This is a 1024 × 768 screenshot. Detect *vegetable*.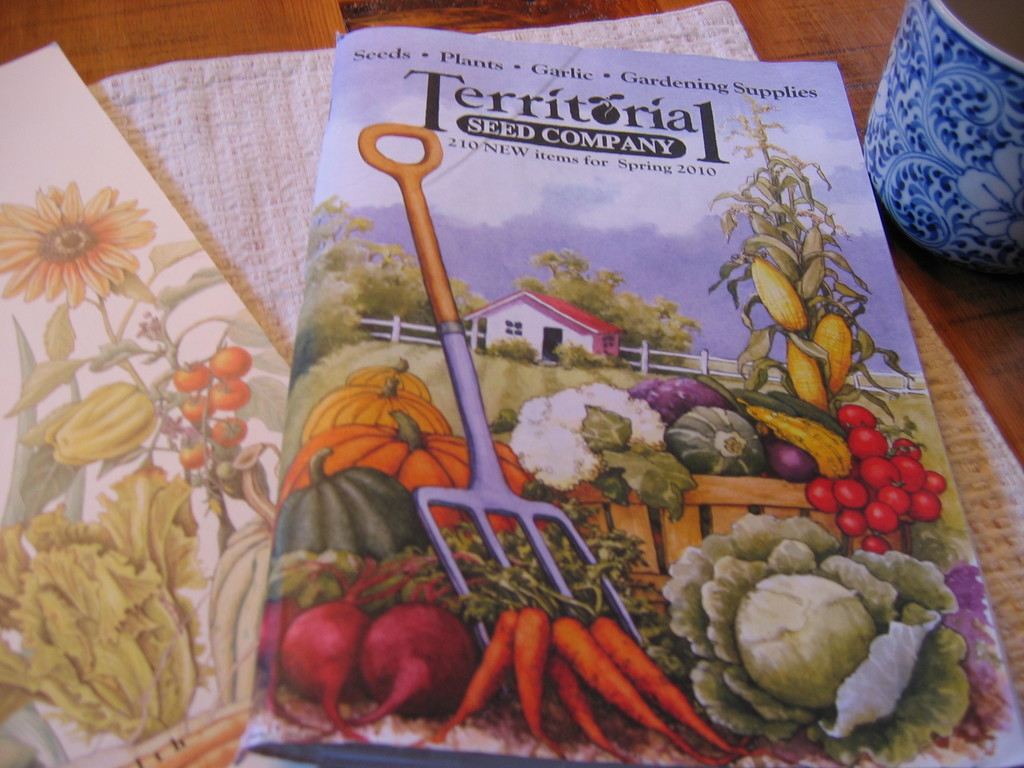
[x1=178, y1=438, x2=219, y2=468].
